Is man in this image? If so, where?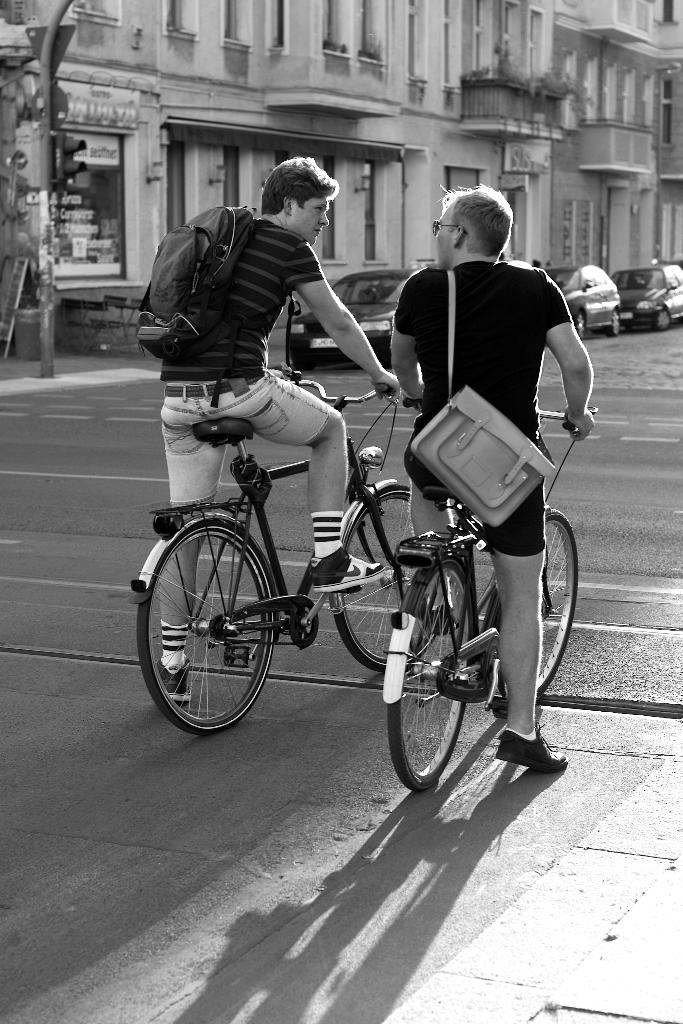
Yes, at x1=402 y1=179 x2=595 y2=760.
